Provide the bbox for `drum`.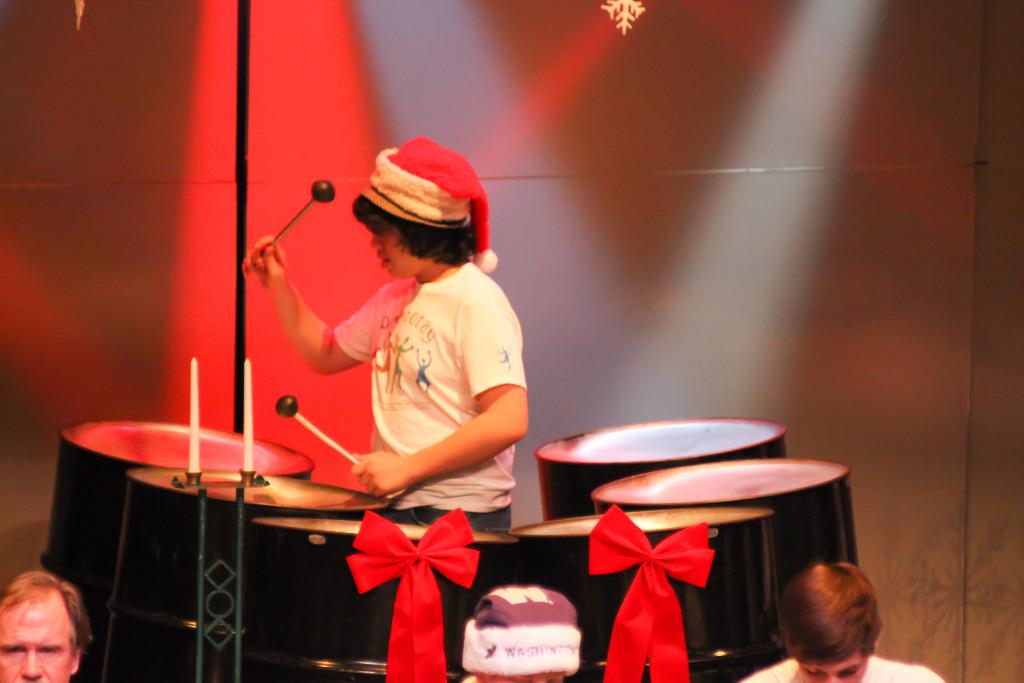
<bbox>102, 473, 392, 680</bbox>.
